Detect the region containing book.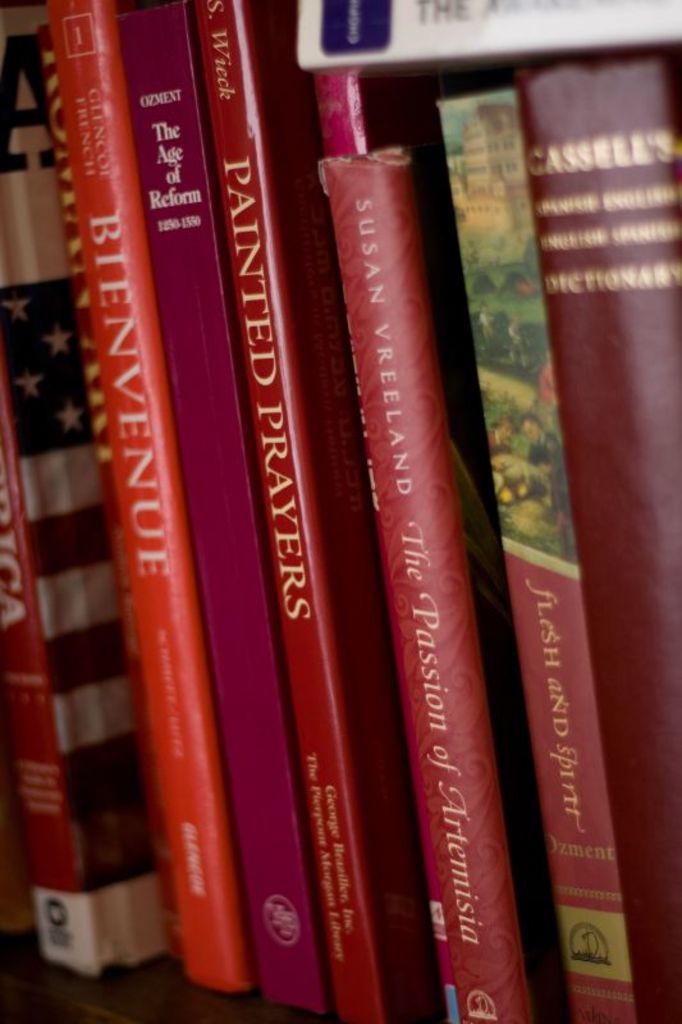
[x1=431, y1=79, x2=667, y2=1023].
